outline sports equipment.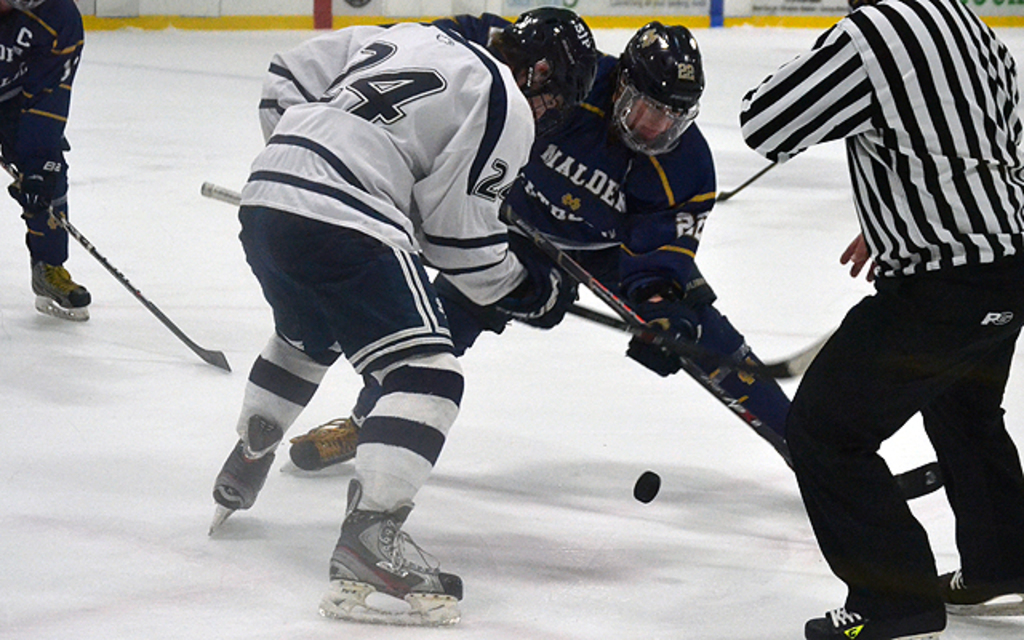
Outline: (318,474,469,626).
